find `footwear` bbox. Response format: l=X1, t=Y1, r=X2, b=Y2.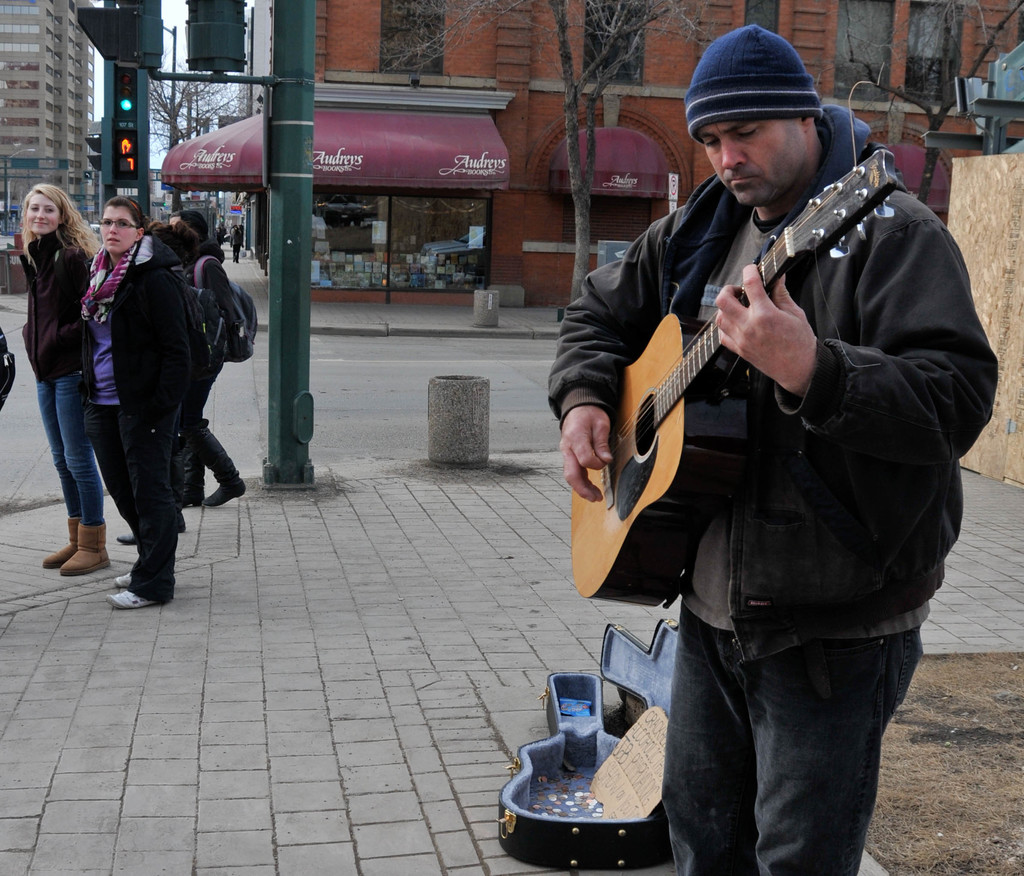
l=42, t=516, r=81, b=567.
